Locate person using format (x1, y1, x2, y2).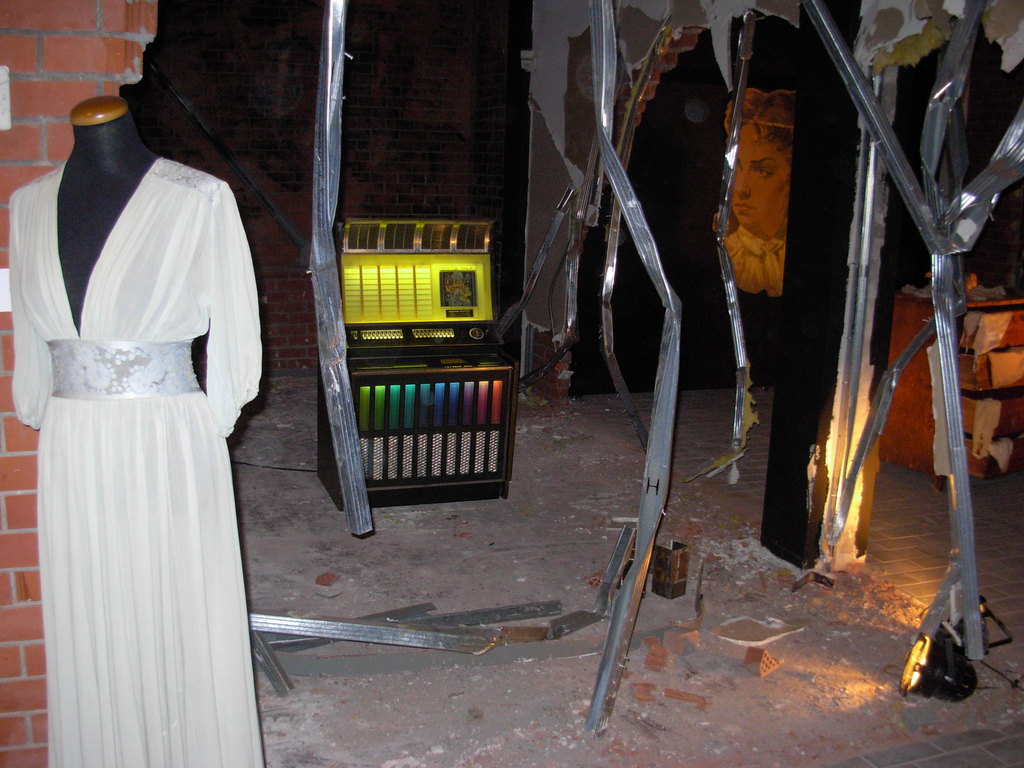
(9, 93, 262, 767).
